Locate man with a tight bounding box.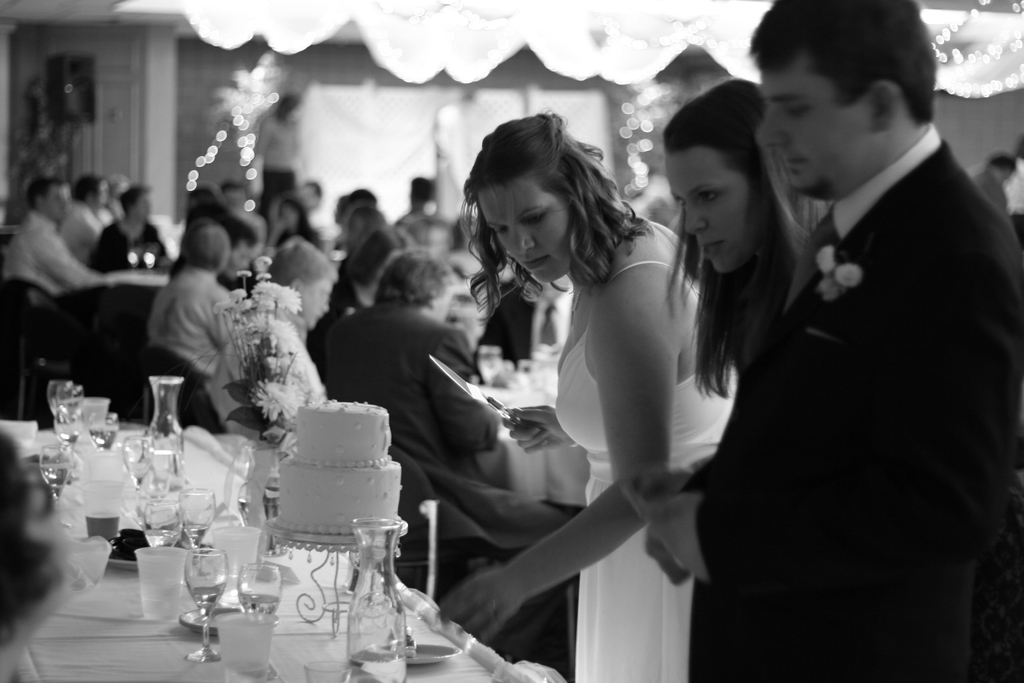
(left=628, top=0, right=1023, bottom=682).
